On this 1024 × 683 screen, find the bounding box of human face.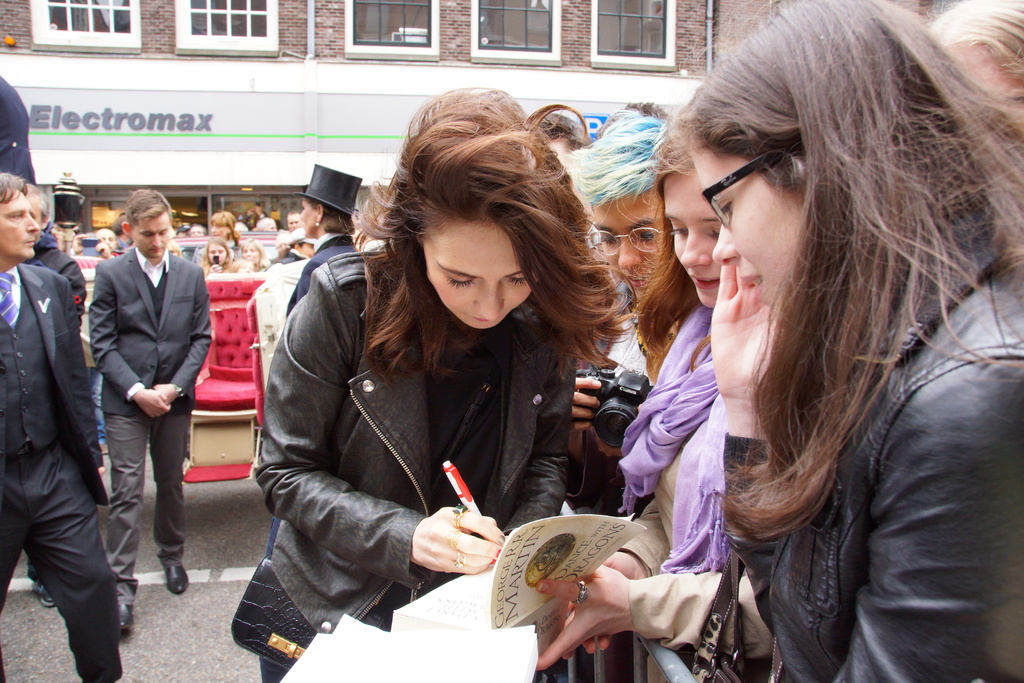
Bounding box: bbox=[236, 263, 255, 272].
